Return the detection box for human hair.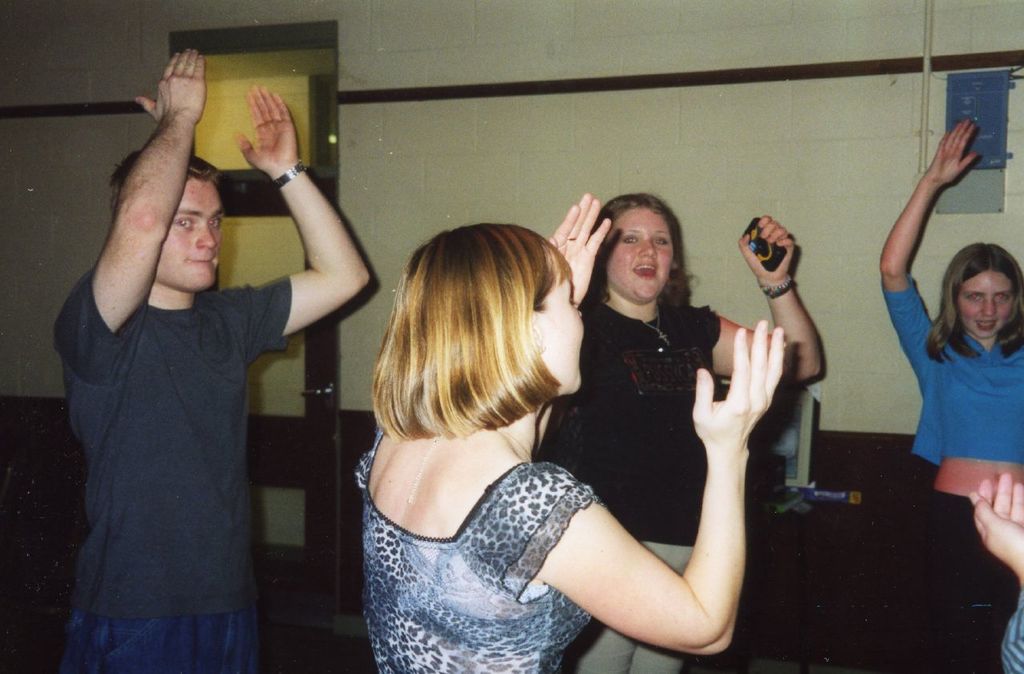
922/241/1023/365.
